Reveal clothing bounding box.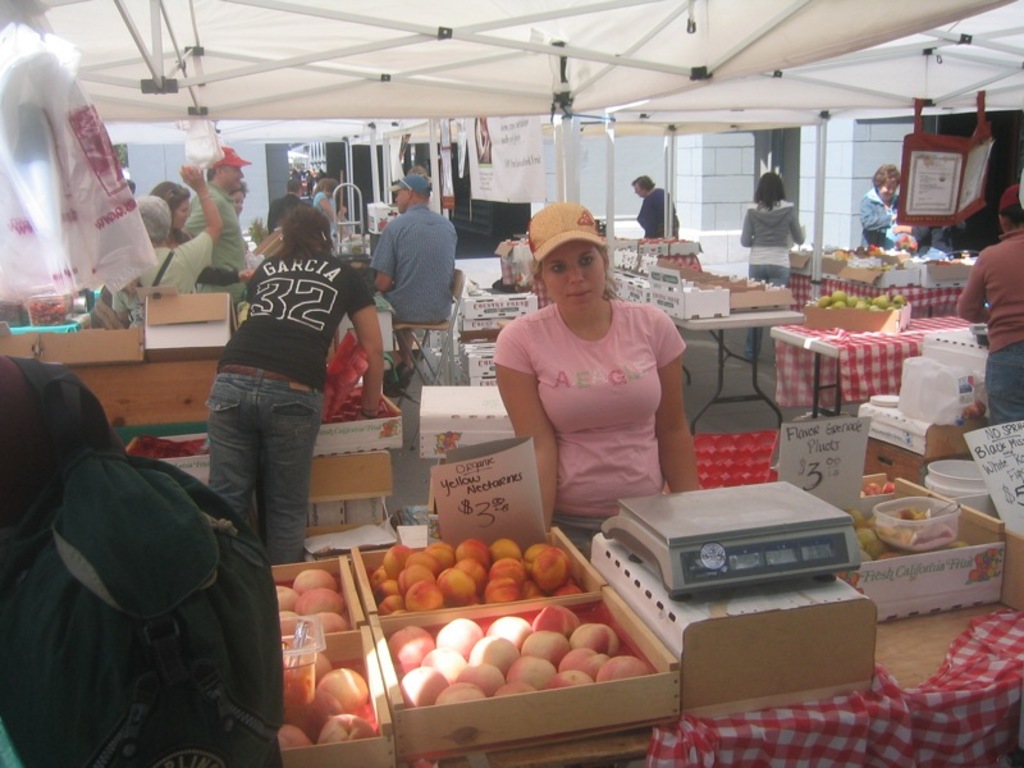
Revealed: locate(0, 358, 110, 527).
